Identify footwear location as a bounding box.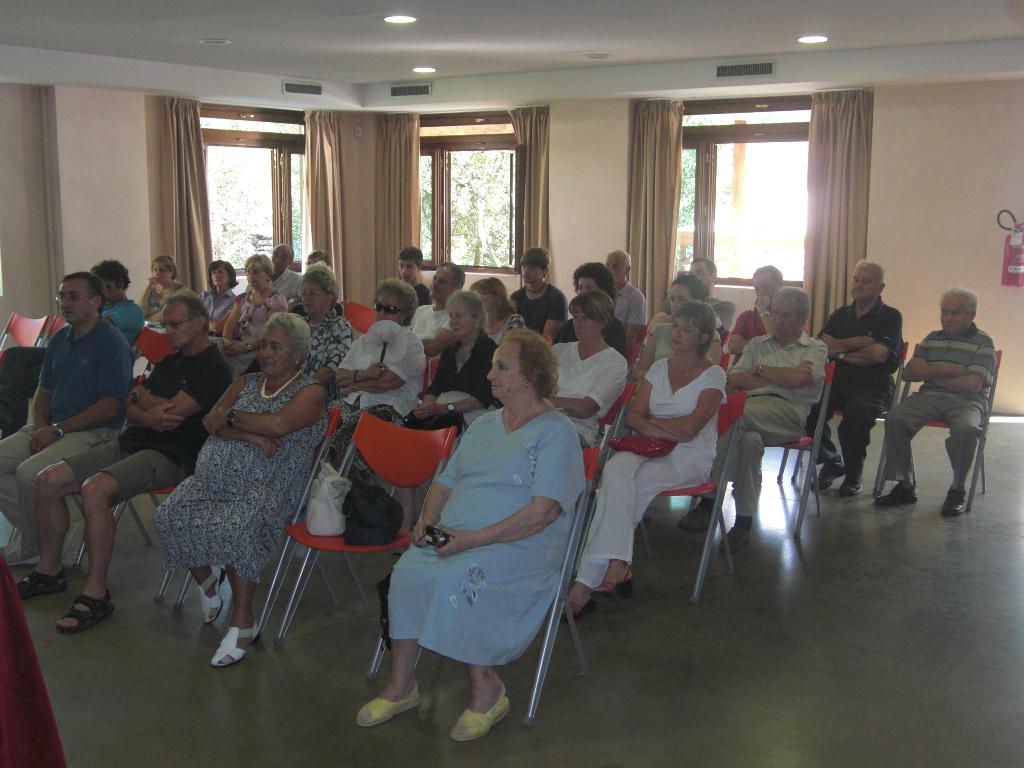
[left=812, top=456, right=849, bottom=487].
